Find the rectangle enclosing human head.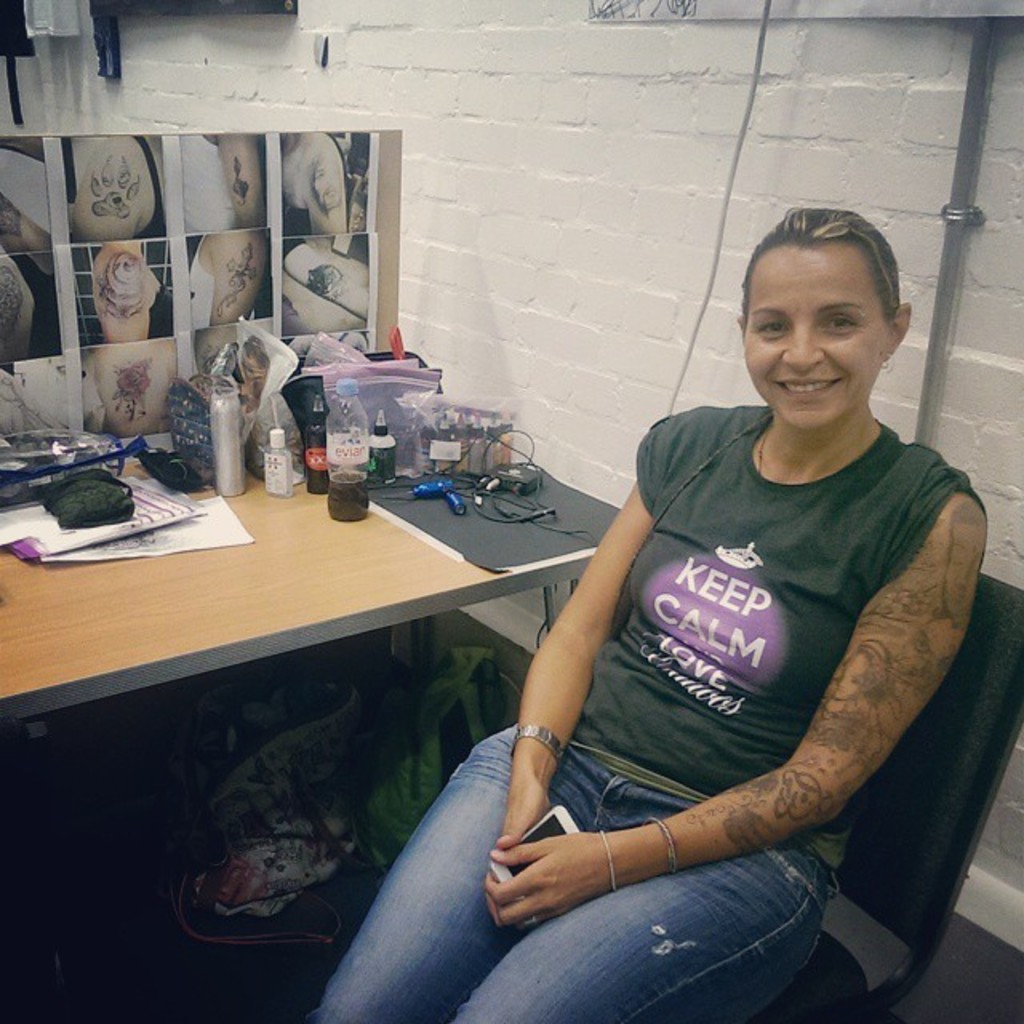
crop(730, 205, 914, 427).
